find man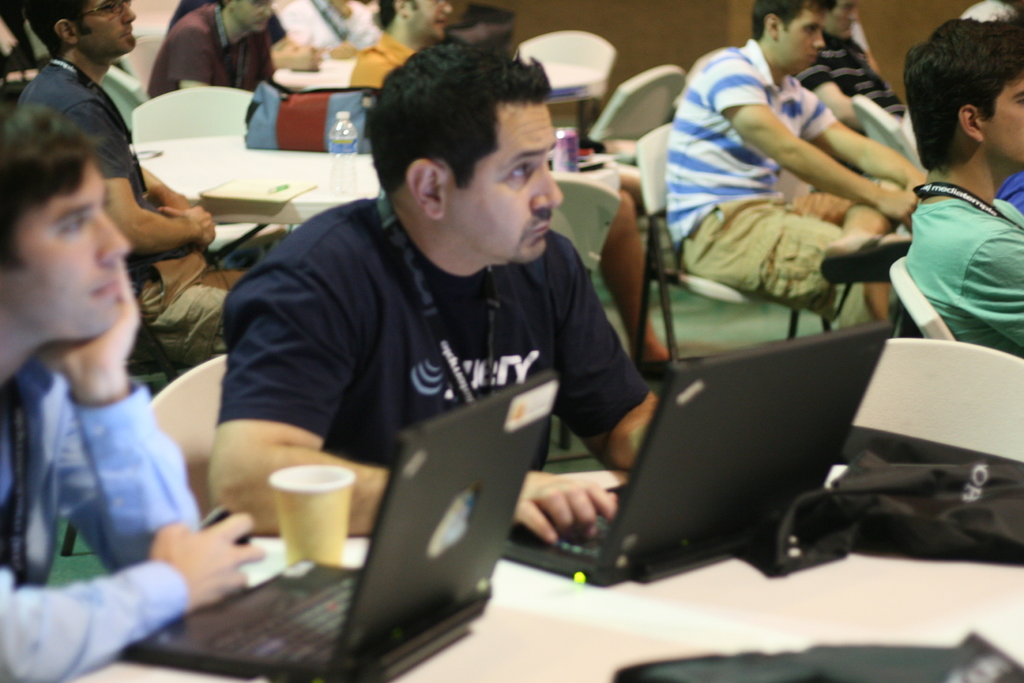
348,0,673,375
